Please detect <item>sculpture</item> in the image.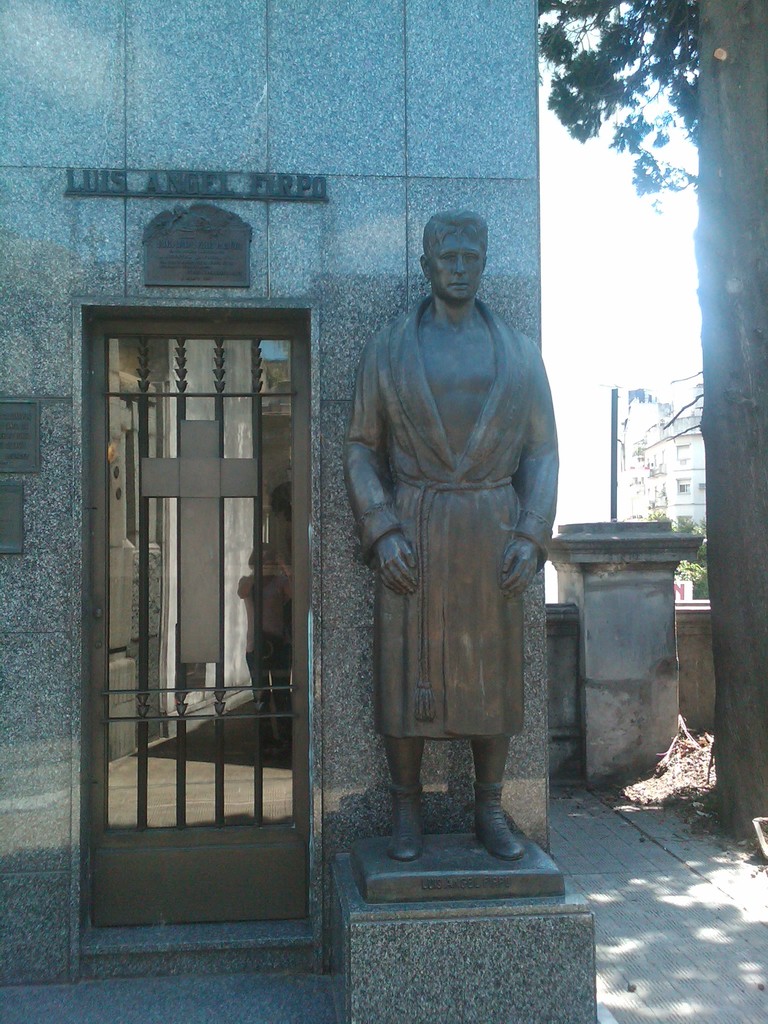
346 184 579 874.
